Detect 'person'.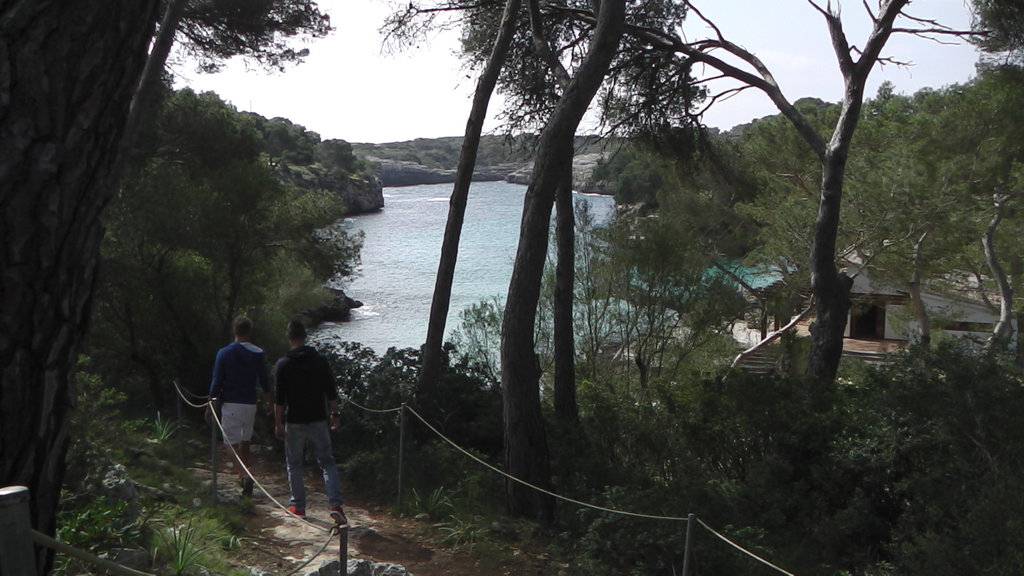
Detected at 206,314,269,499.
